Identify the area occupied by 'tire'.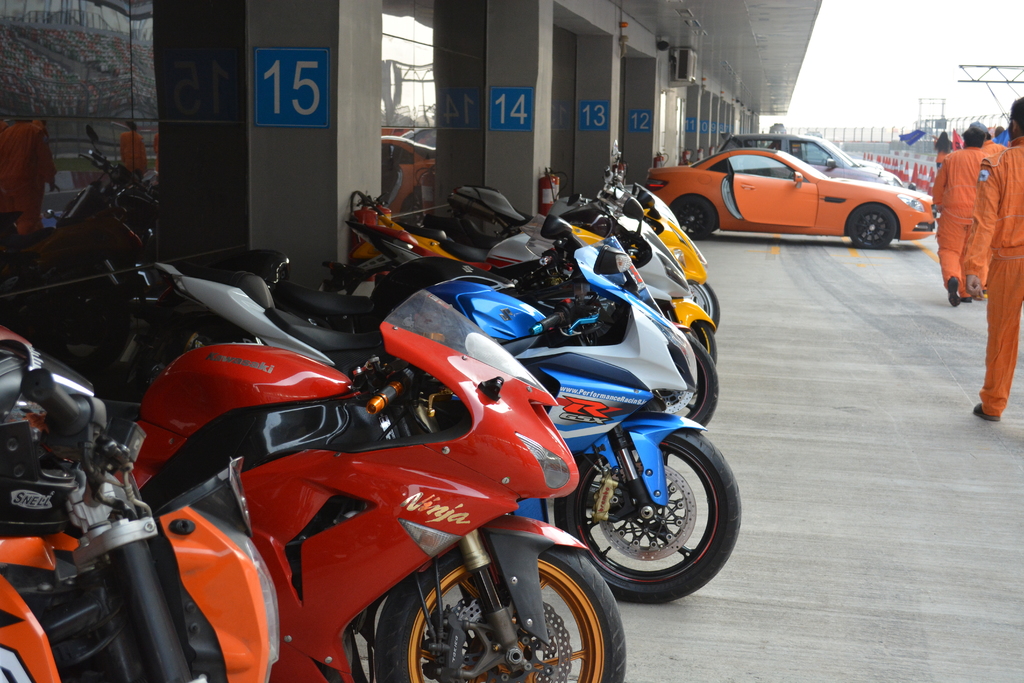
Area: {"x1": 685, "y1": 274, "x2": 722, "y2": 325}.
